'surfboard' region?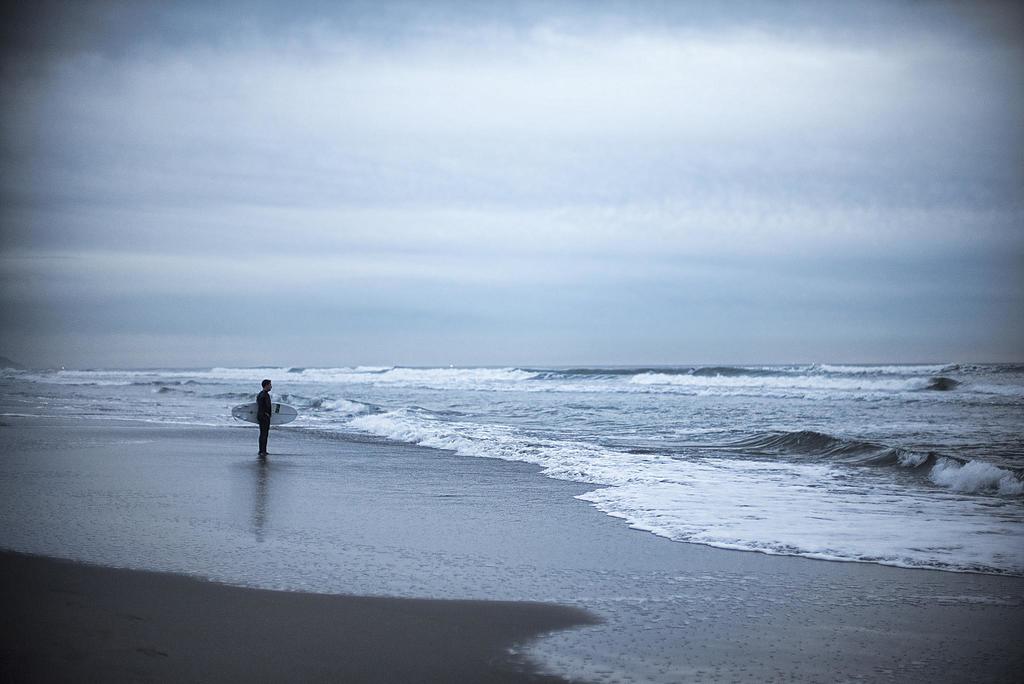
[232, 402, 298, 425]
